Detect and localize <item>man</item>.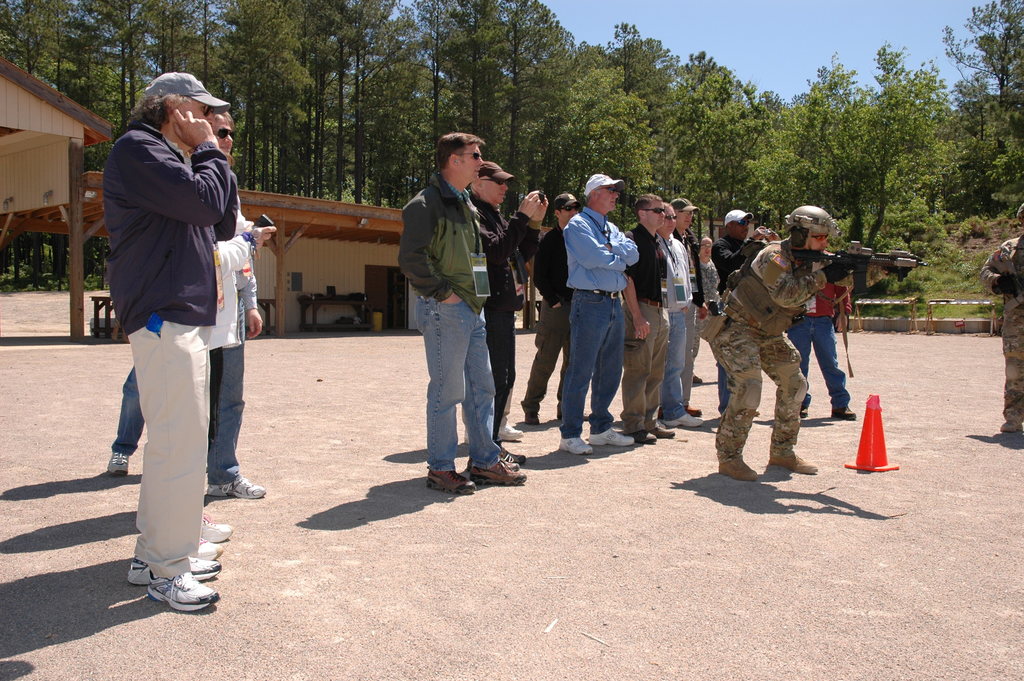
Localized at bbox=(561, 172, 639, 452).
